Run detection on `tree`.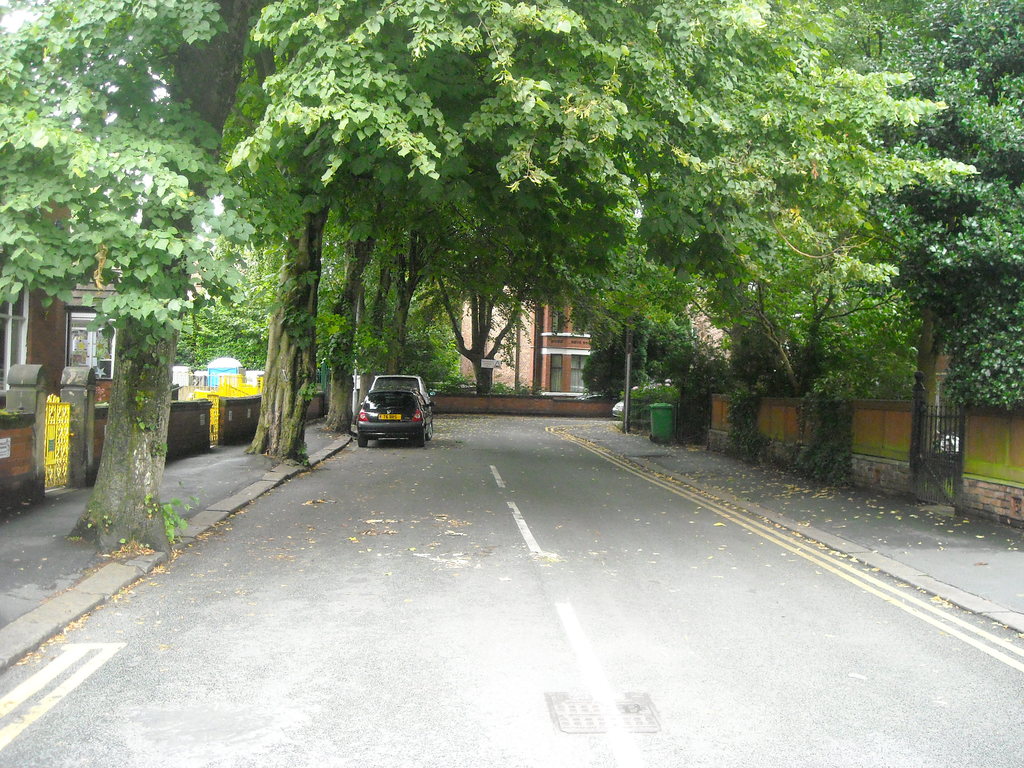
Result: (654, 0, 913, 471).
